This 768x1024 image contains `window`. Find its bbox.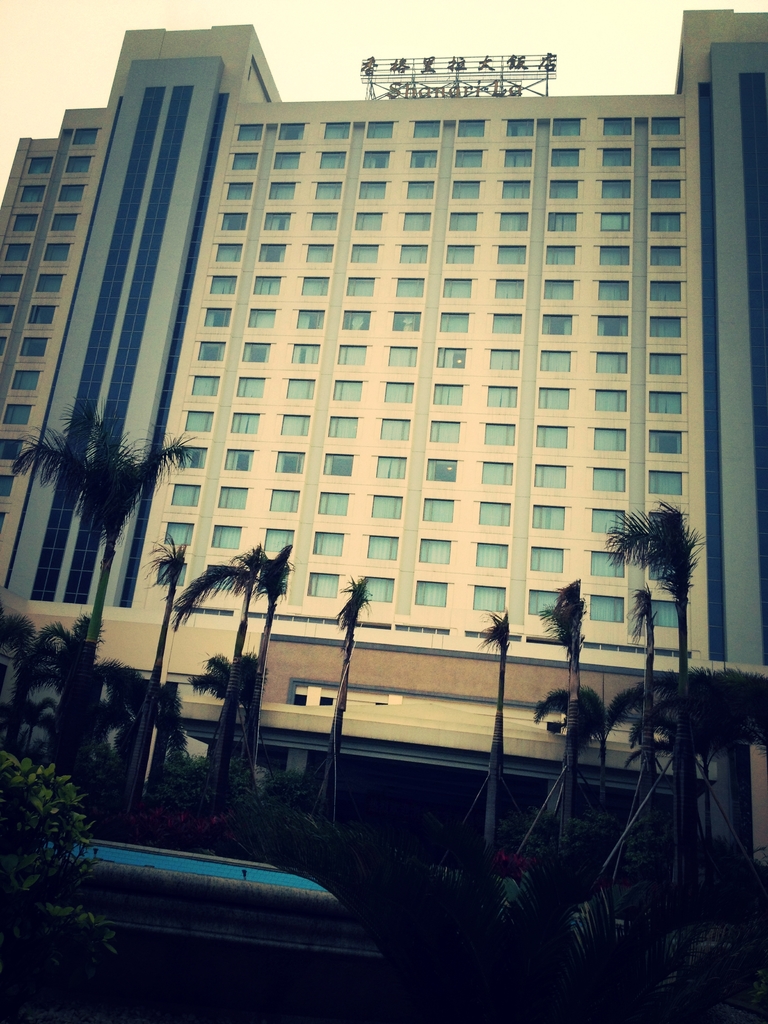
35/273/67/291.
